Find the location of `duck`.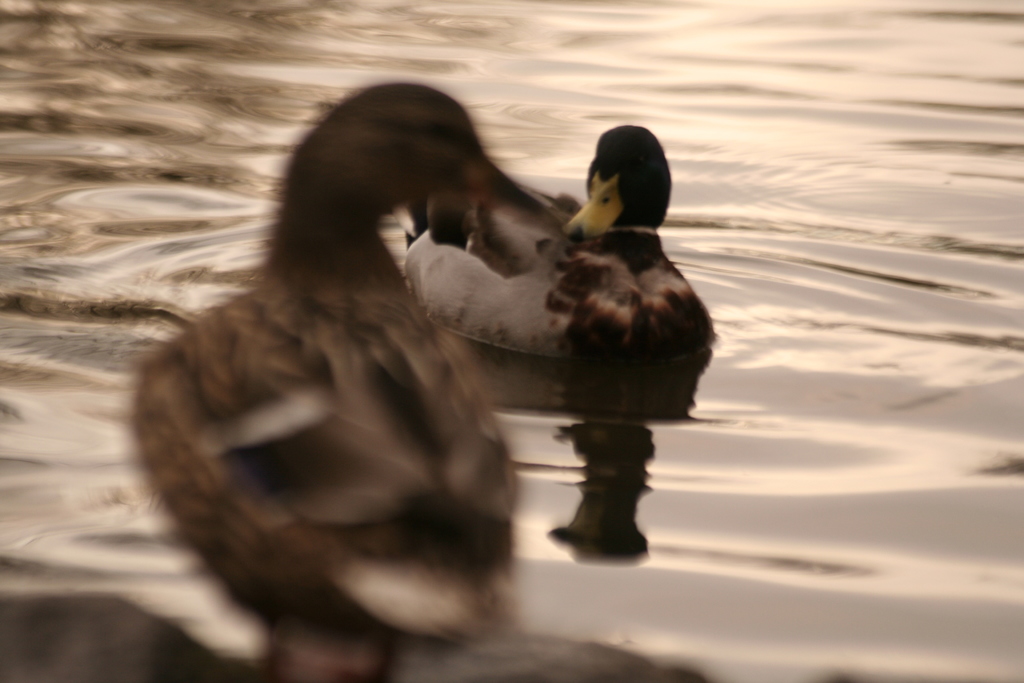
Location: region(95, 89, 633, 627).
